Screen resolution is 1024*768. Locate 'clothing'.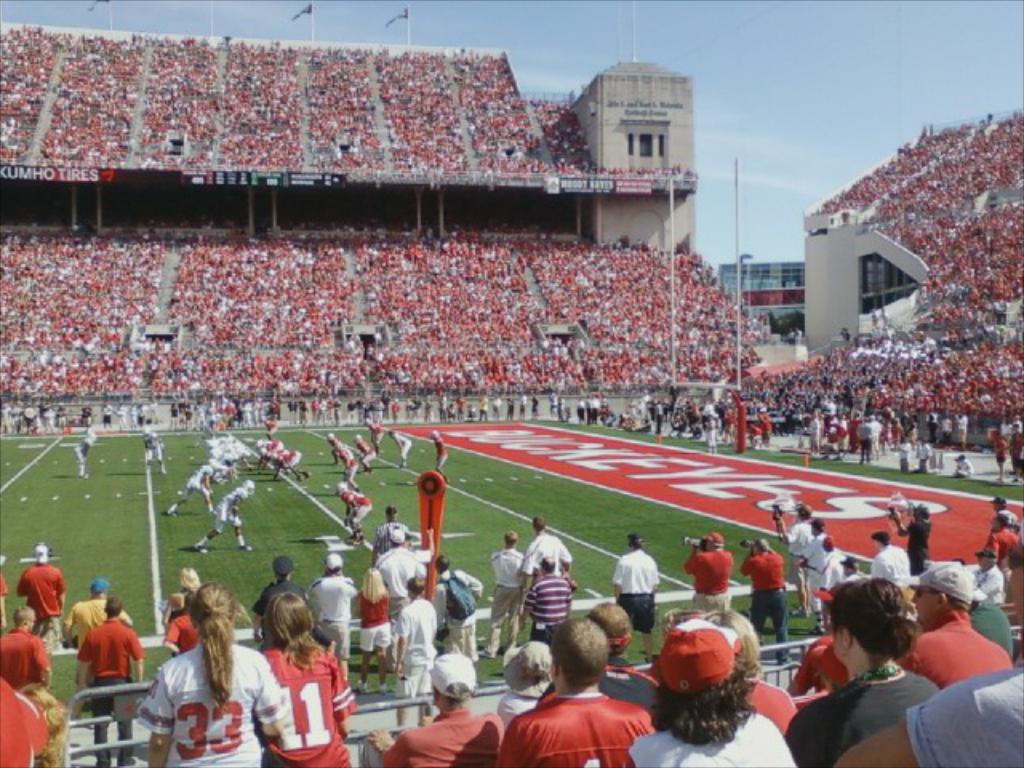
detection(902, 514, 936, 563).
